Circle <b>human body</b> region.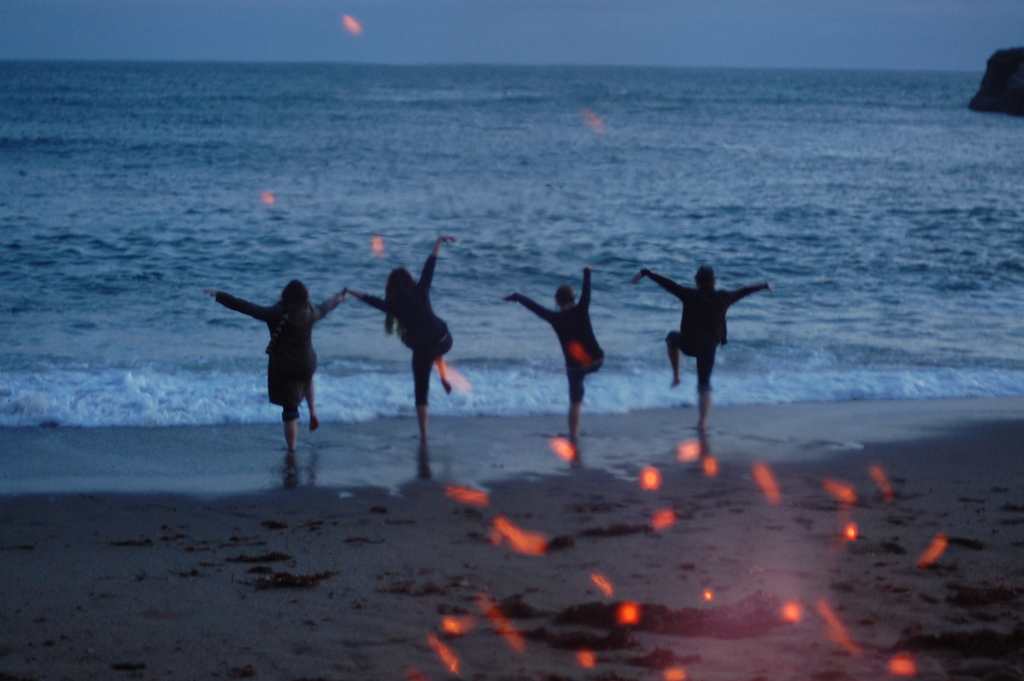
Region: locate(627, 267, 771, 434).
